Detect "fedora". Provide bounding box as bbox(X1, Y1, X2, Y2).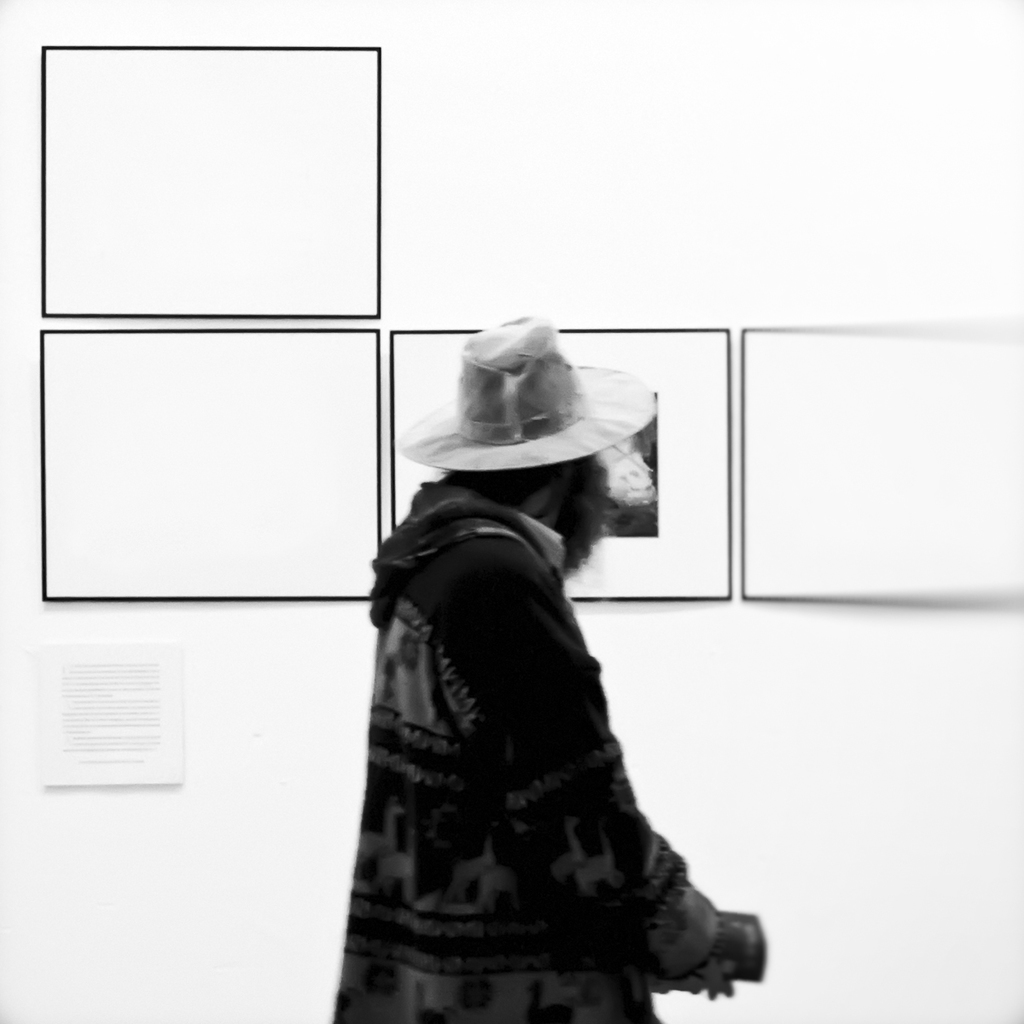
bbox(397, 312, 655, 480).
